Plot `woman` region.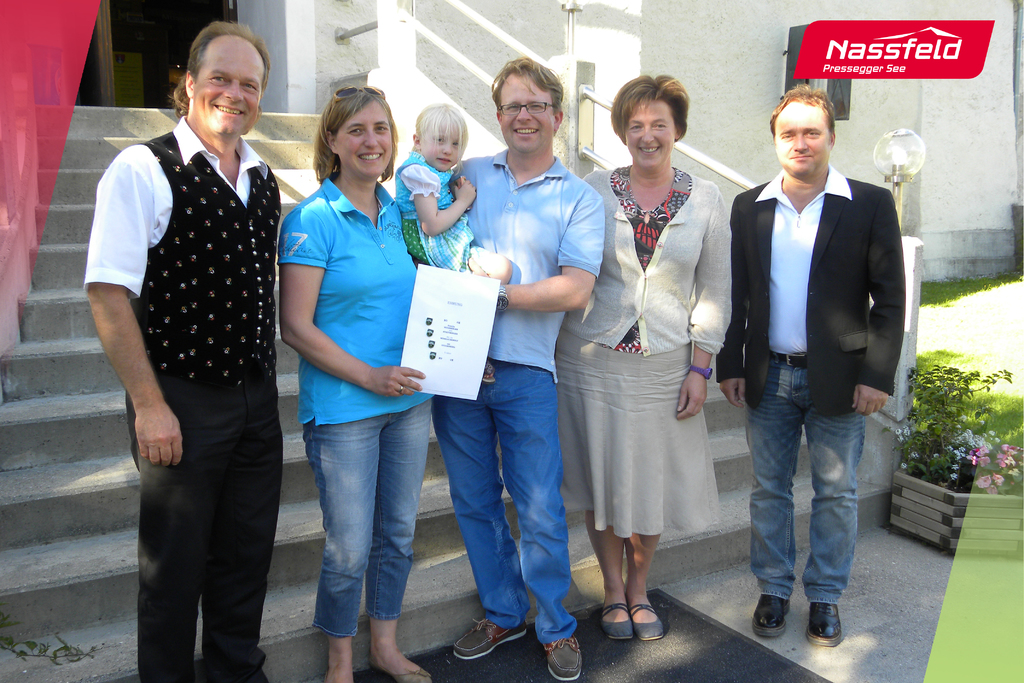
Plotted at crop(277, 90, 432, 682).
